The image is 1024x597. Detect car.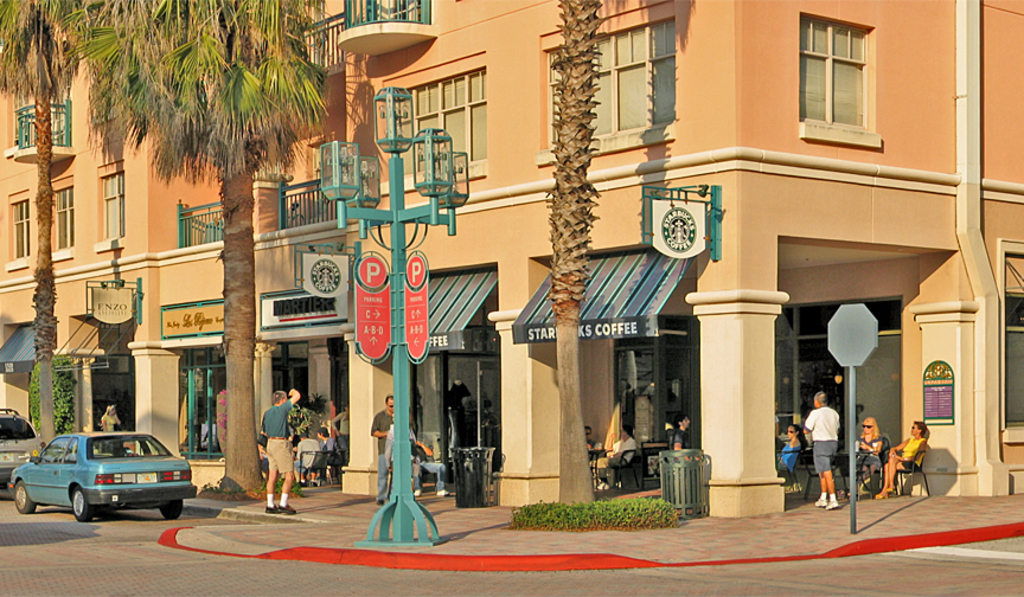
Detection: l=0, t=424, r=201, b=524.
